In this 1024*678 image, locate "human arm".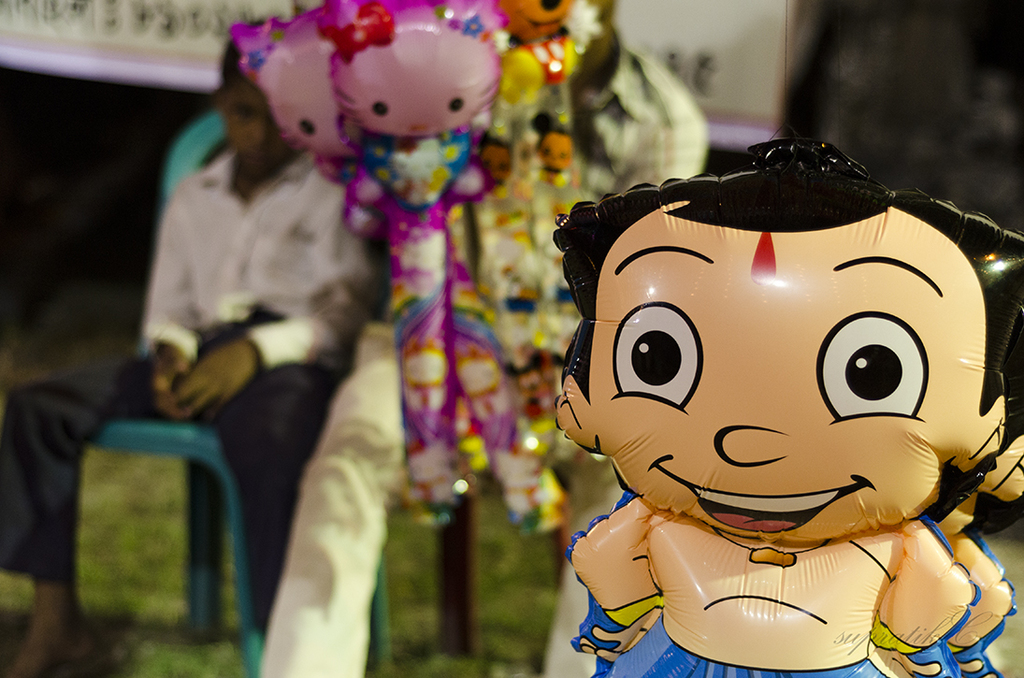
Bounding box: (left=139, top=195, right=195, bottom=400).
